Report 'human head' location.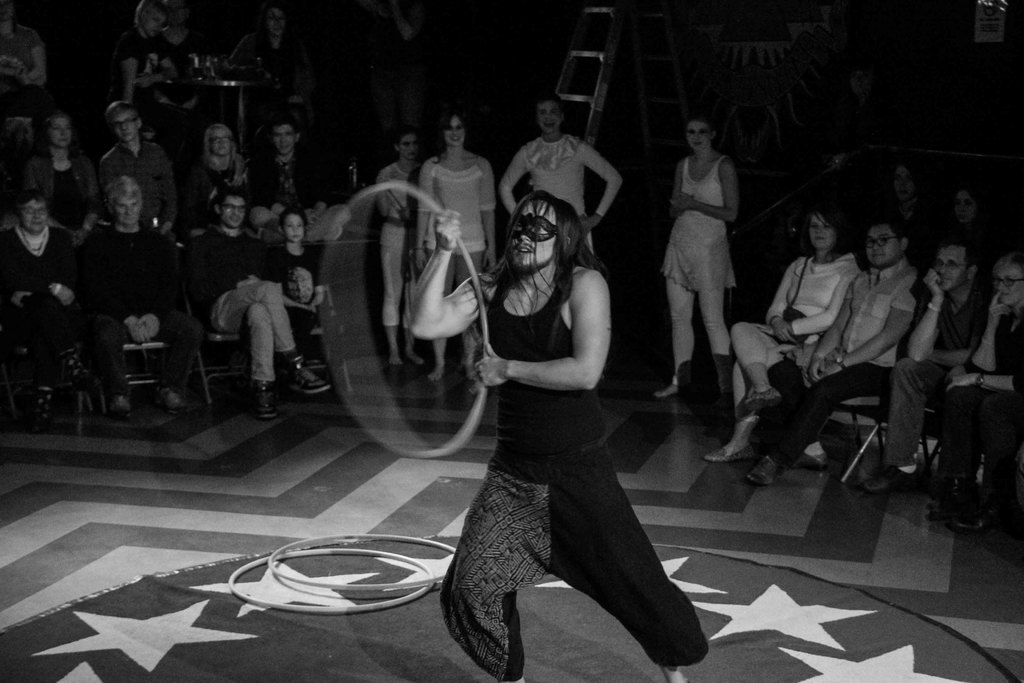
Report: (x1=166, y1=0, x2=189, y2=23).
